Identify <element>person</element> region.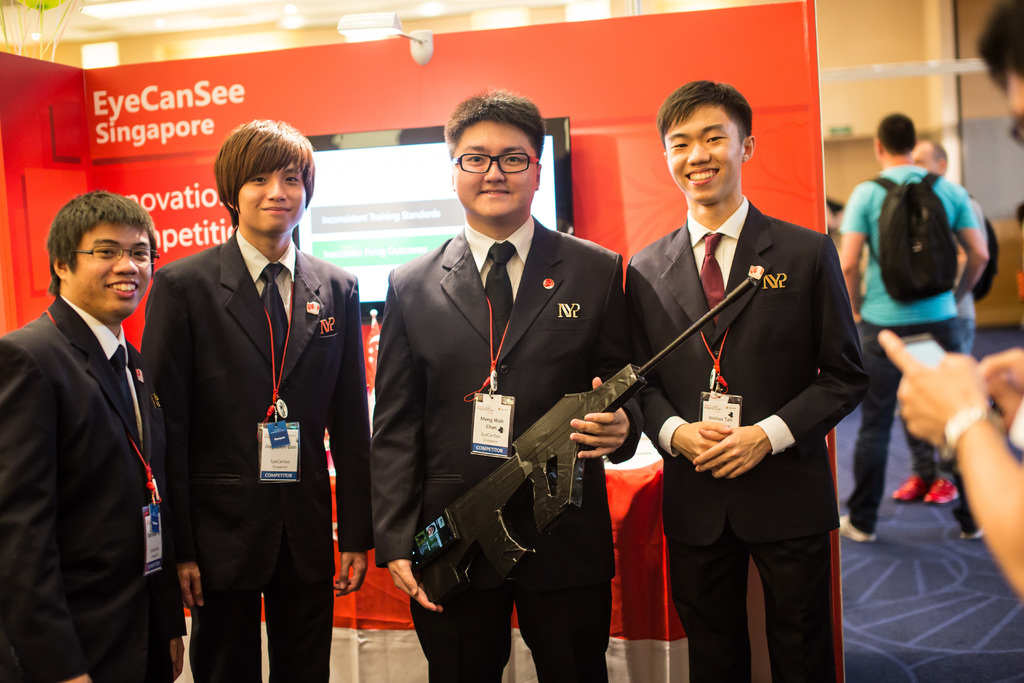
Region: detection(136, 115, 372, 682).
